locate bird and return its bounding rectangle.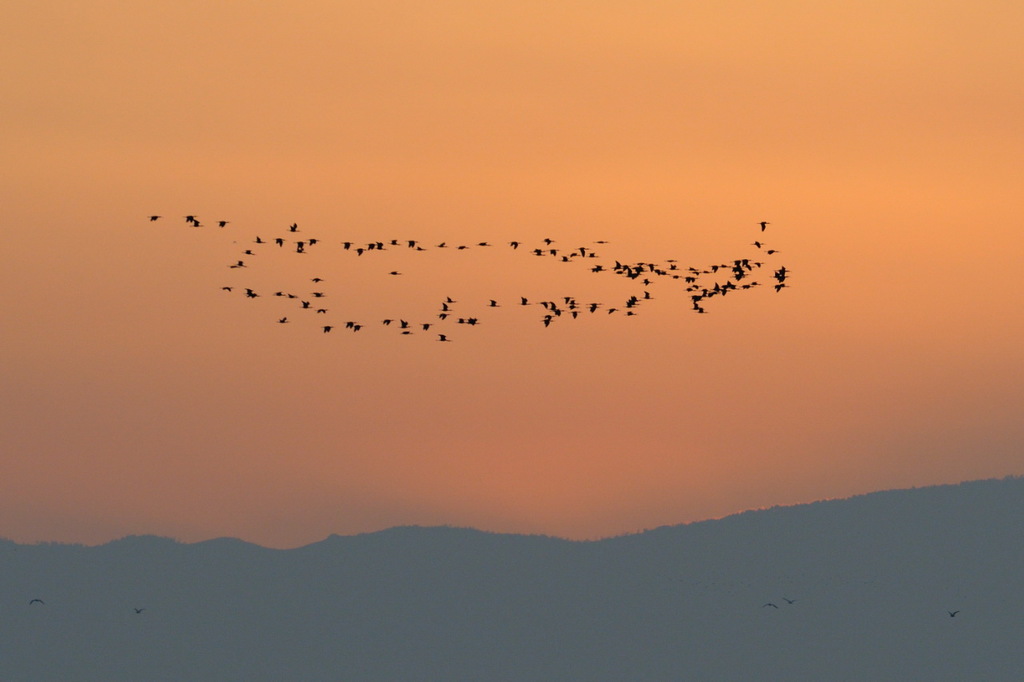
[x1=254, y1=235, x2=268, y2=244].
